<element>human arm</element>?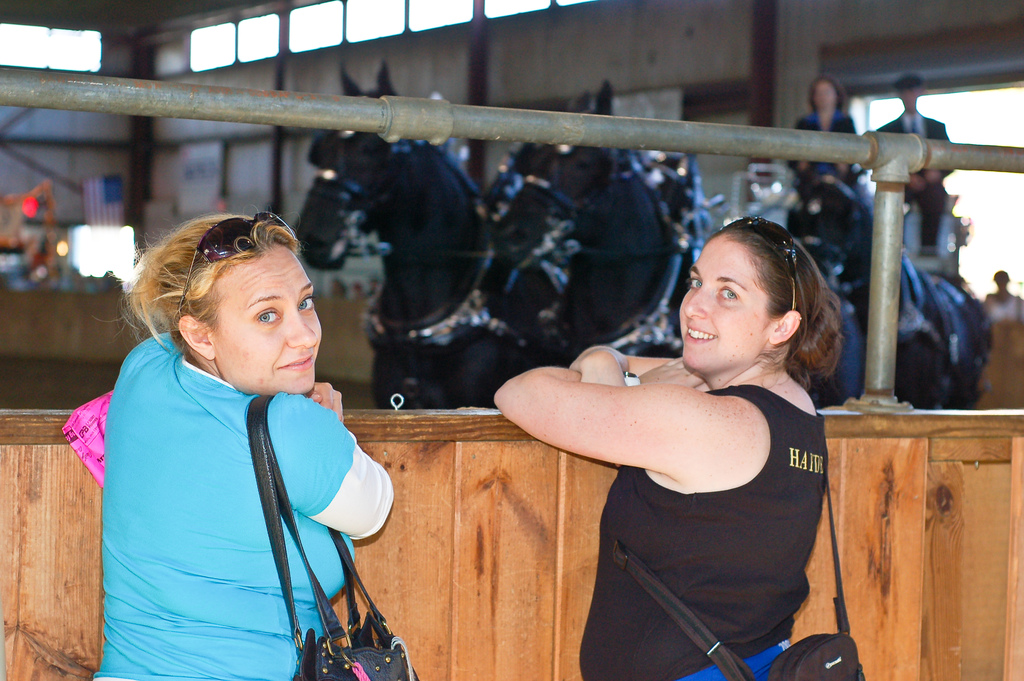
bbox=[506, 359, 762, 513]
